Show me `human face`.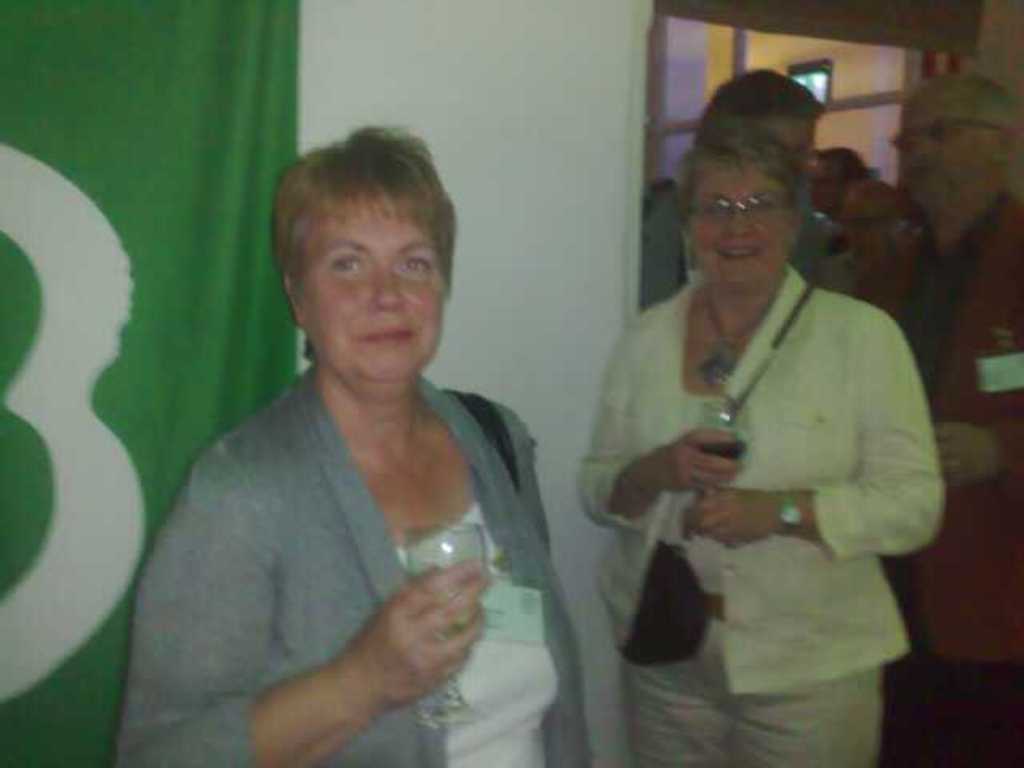
`human face` is here: region(298, 200, 443, 379).
